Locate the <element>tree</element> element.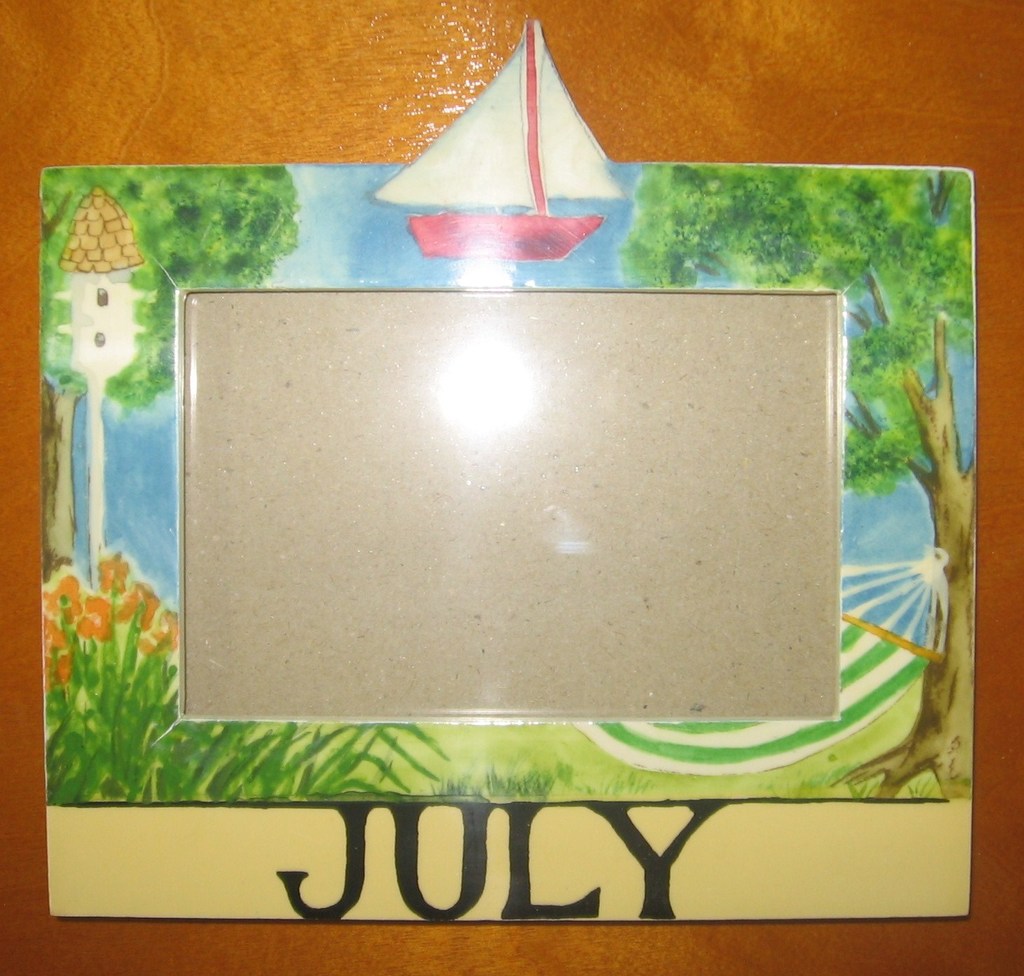
Element bbox: left=43, top=161, right=297, bottom=570.
